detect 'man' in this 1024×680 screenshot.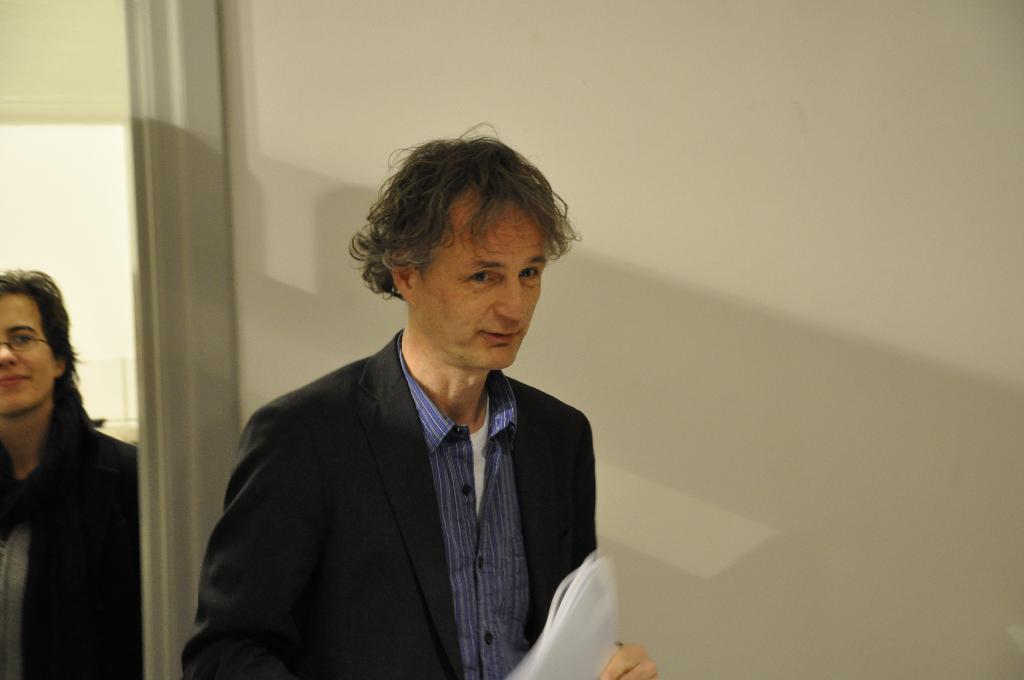
Detection: <region>191, 140, 628, 670</region>.
